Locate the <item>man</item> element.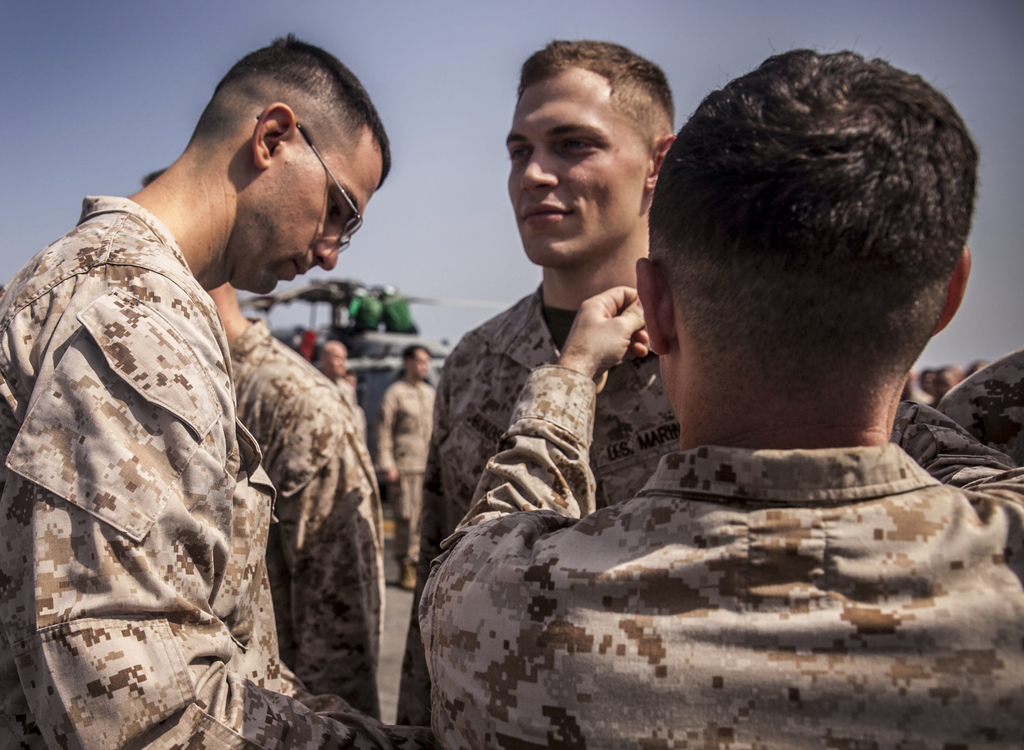
Element bbox: left=309, top=334, right=372, bottom=443.
